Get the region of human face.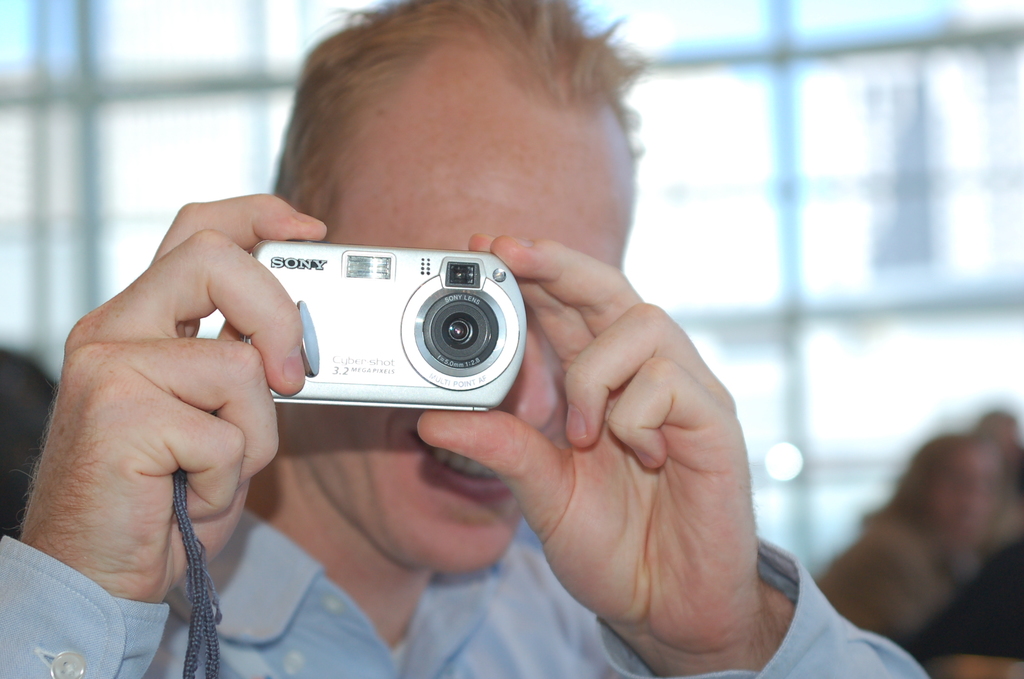
(333,102,632,580).
